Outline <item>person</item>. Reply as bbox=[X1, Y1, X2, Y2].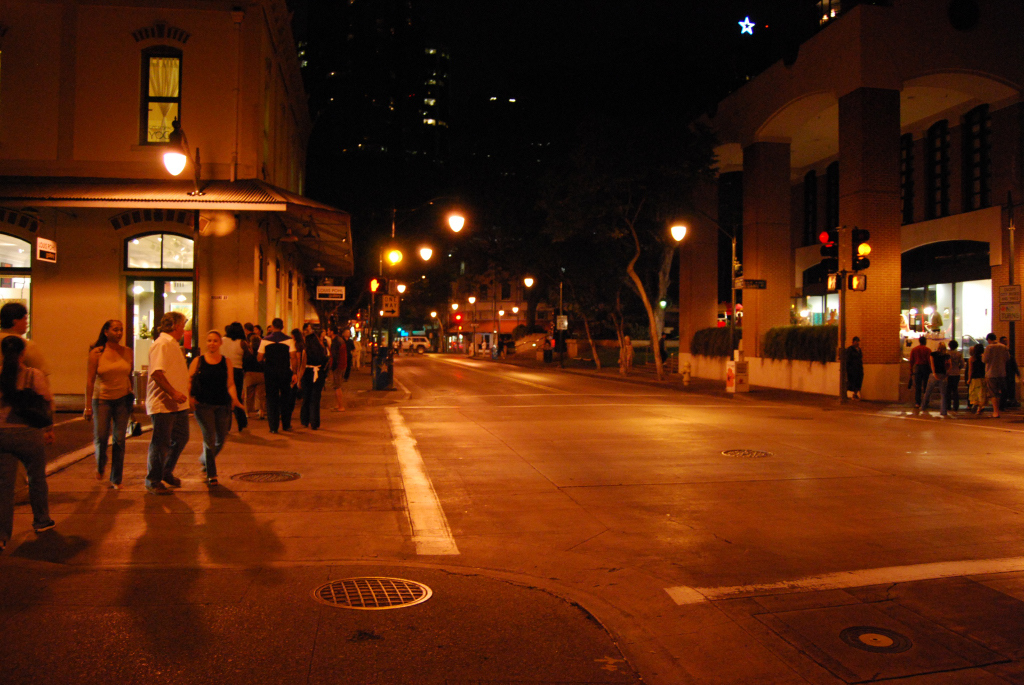
bbox=[125, 303, 202, 498].
